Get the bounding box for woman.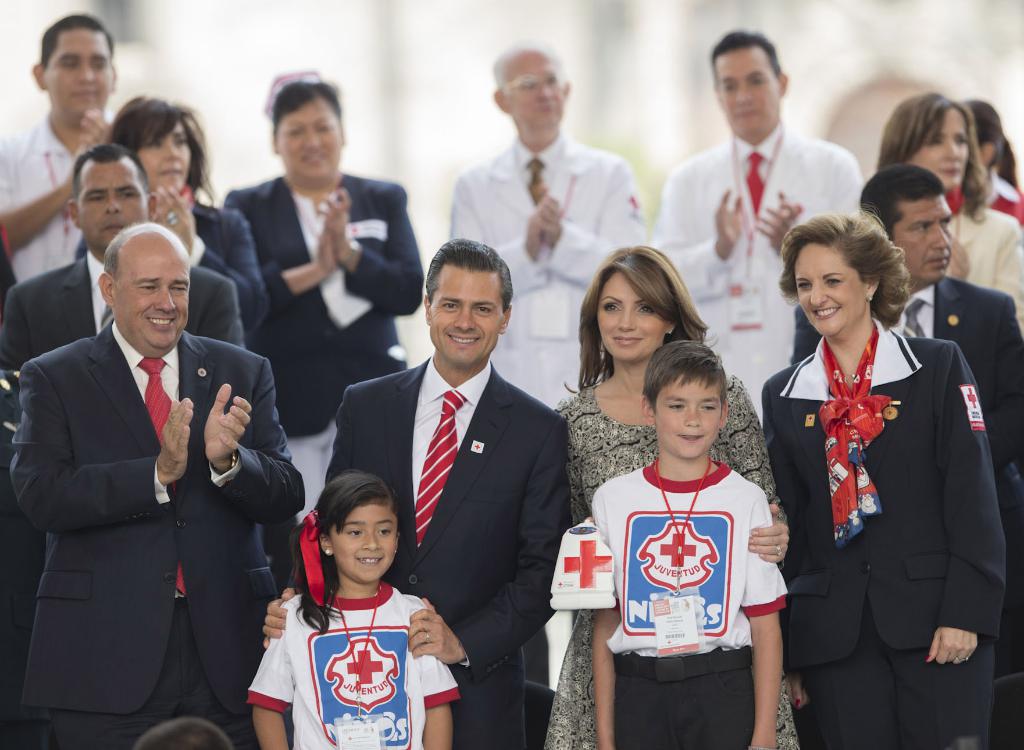
[972,95,1023,231].
